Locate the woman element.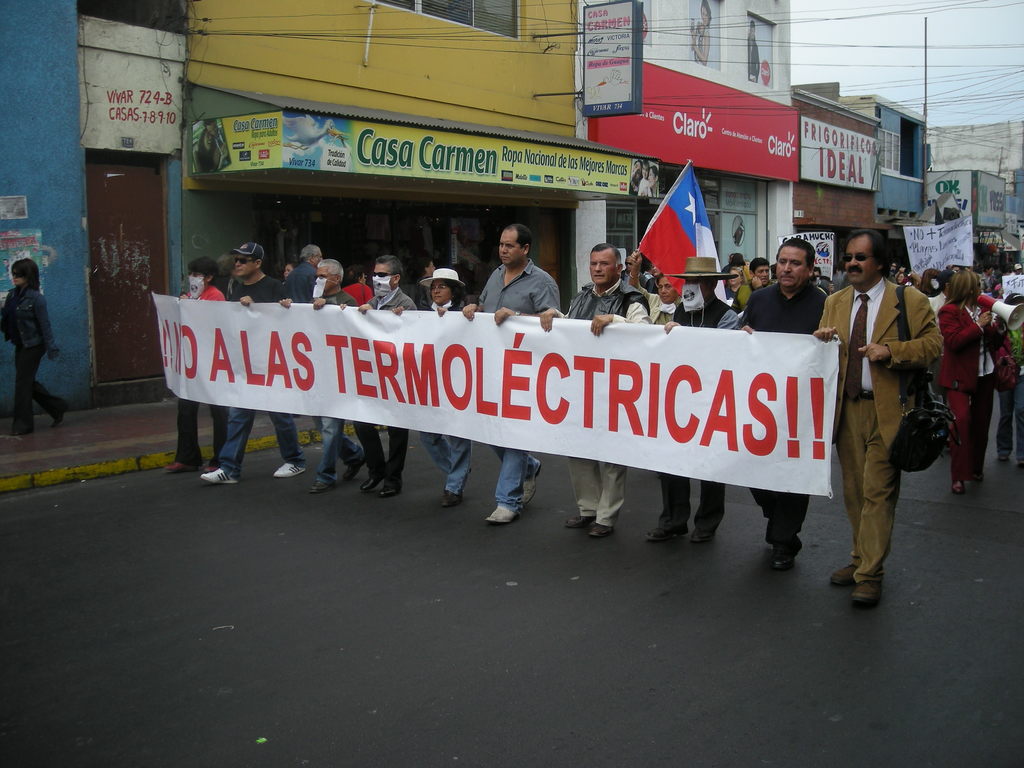
Element bbox: pyautogui.locateOnScreen(0, 257, 71, 432).
